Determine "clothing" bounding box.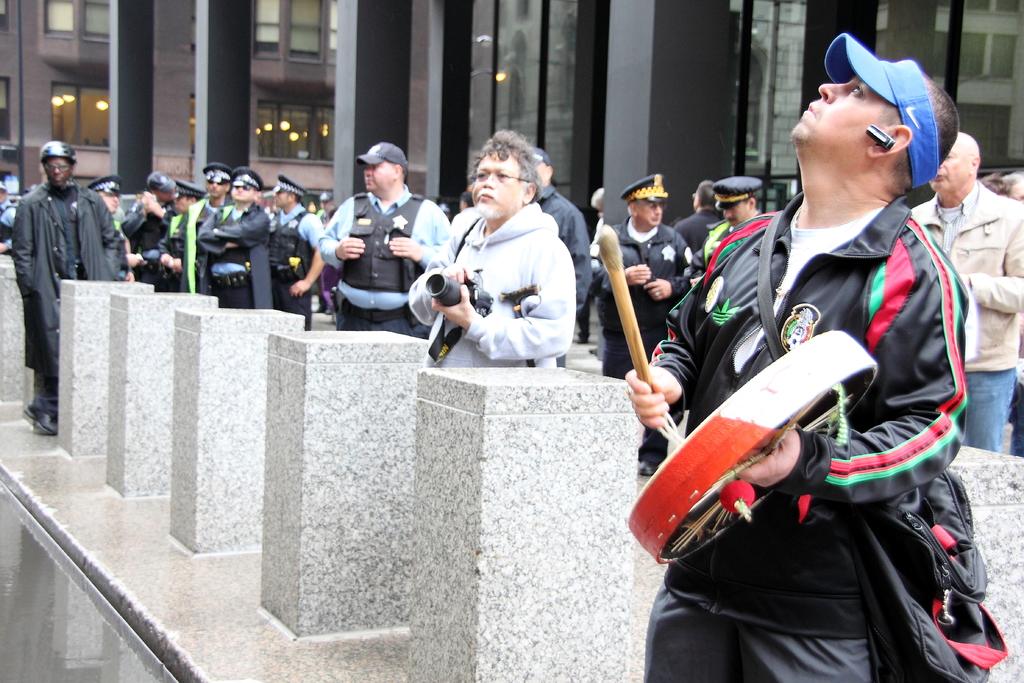
Determined: bbox=[184, 201, 275, 311].
